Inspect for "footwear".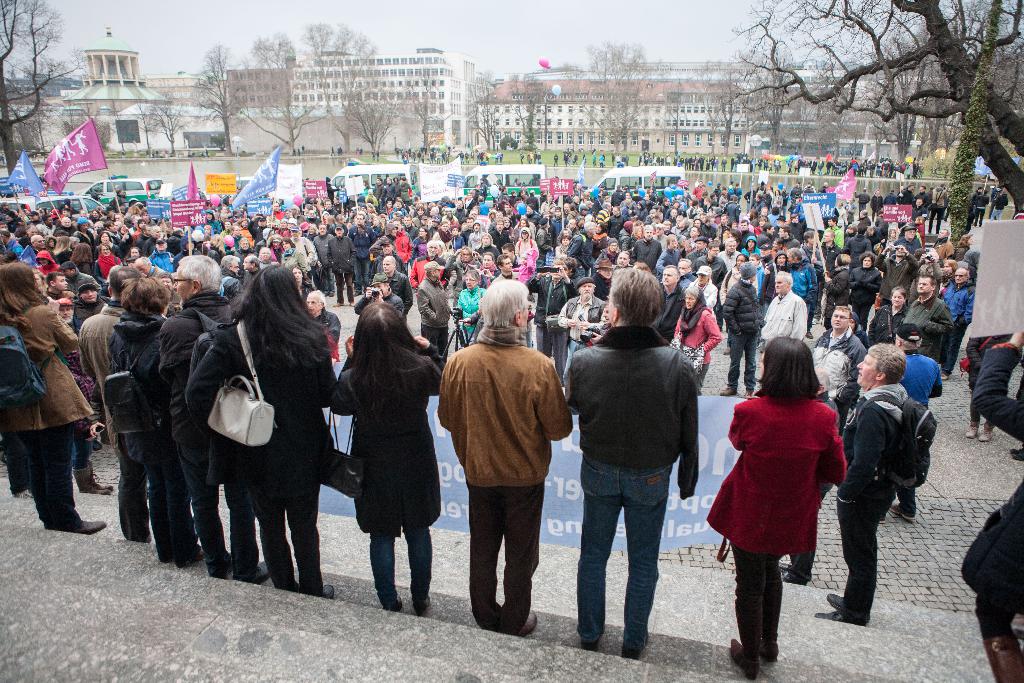
Inspection: 888/504/916/525.
